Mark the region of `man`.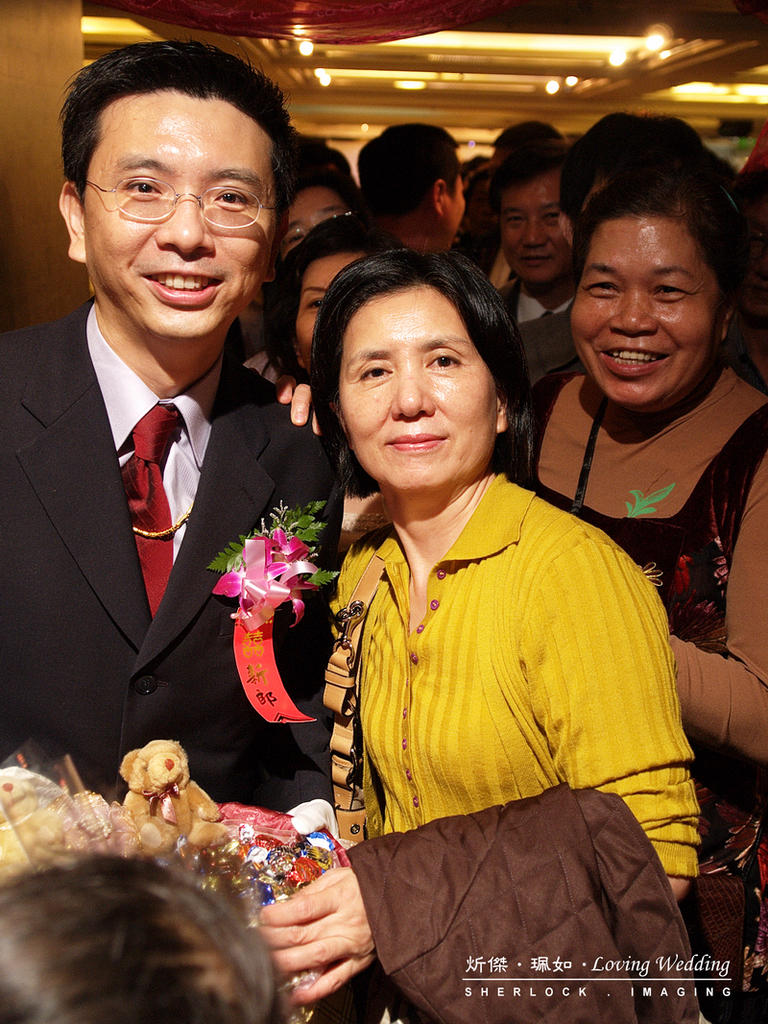
Region: select_region(495, 145, 576, 385).
